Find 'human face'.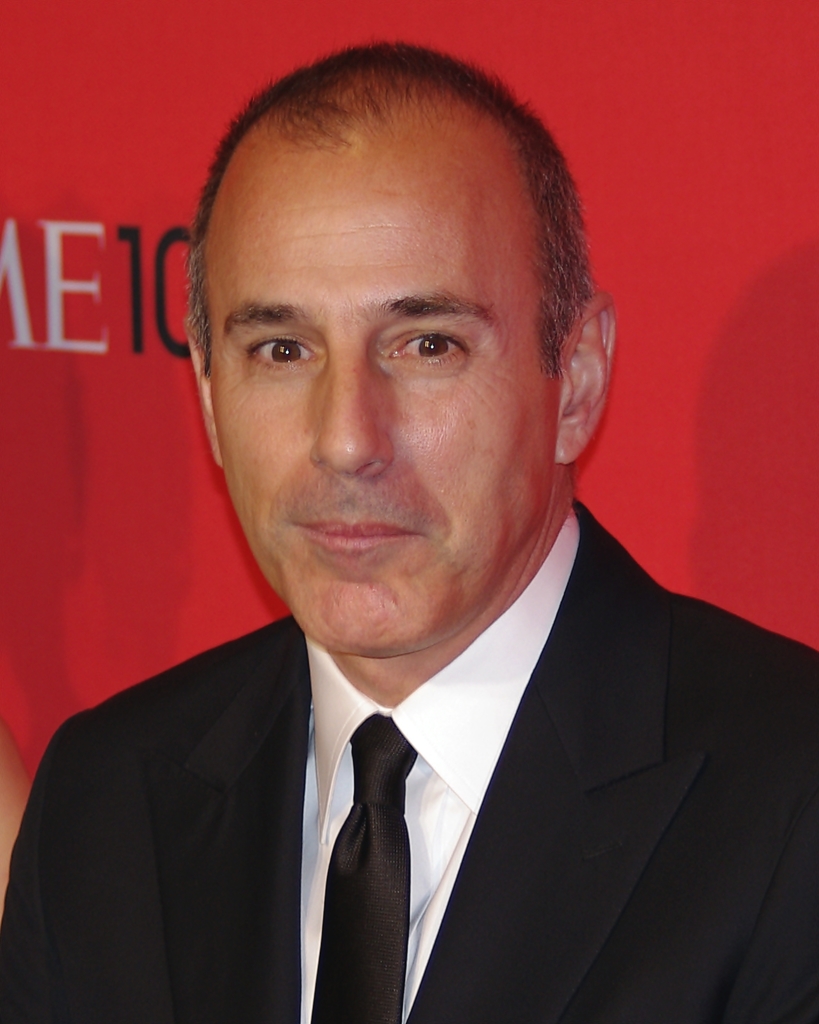
box(212, 185, 557, 655).
